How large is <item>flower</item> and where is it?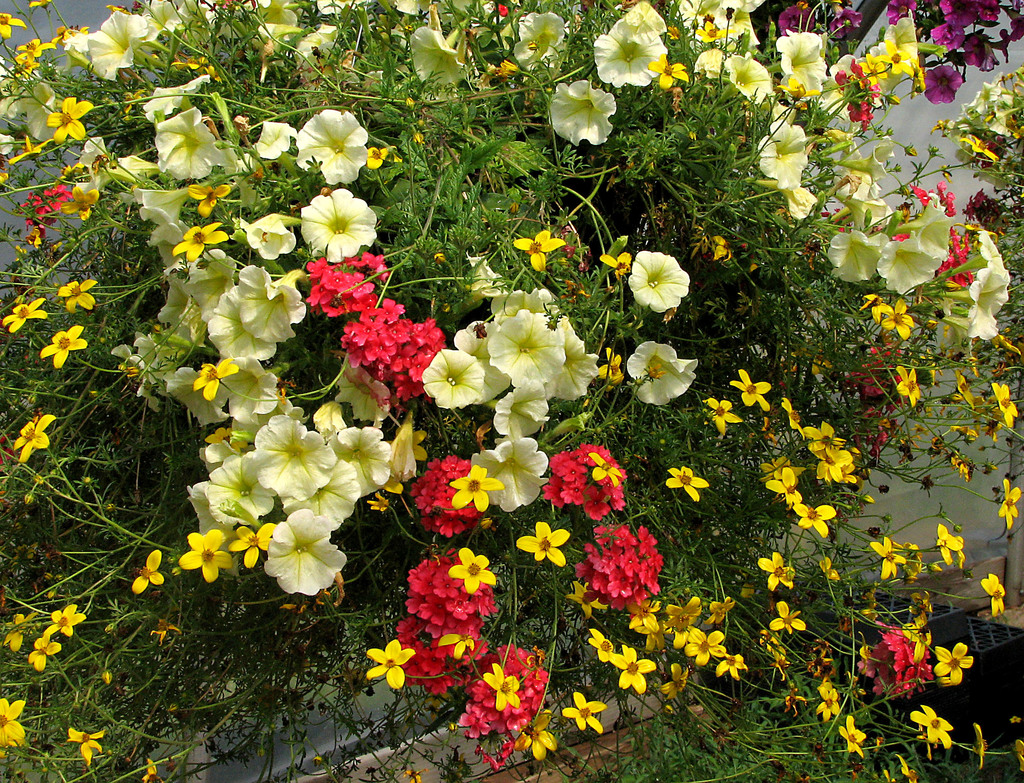
Bounding box: crop(408, 554, 497, 624).
